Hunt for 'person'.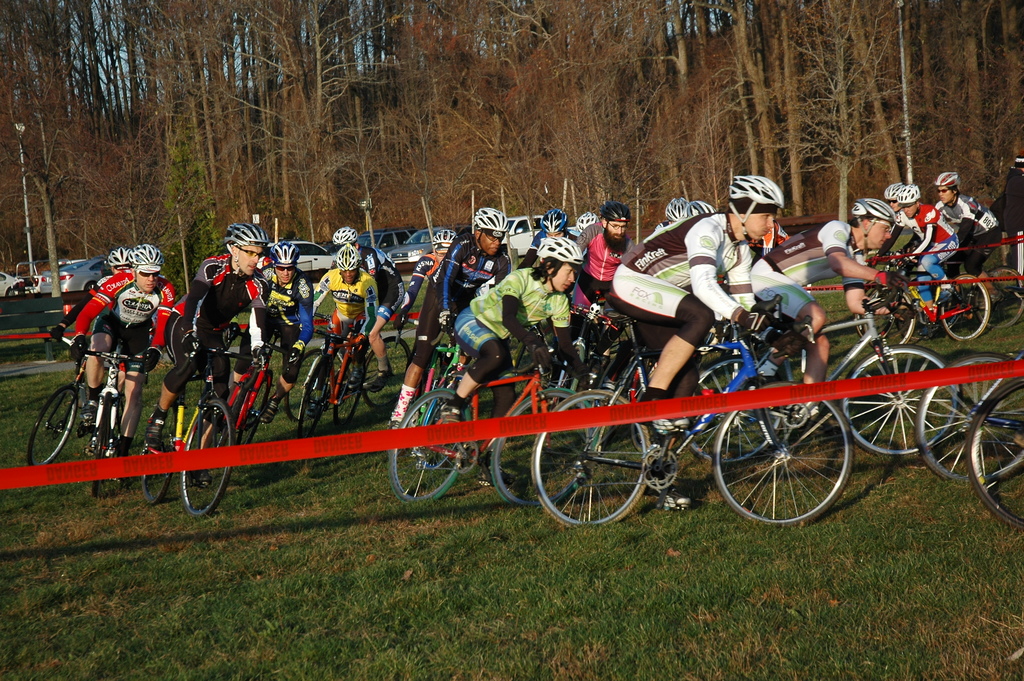
Hunted down at <bbox>65, 247, 154, 495</bbox>.
